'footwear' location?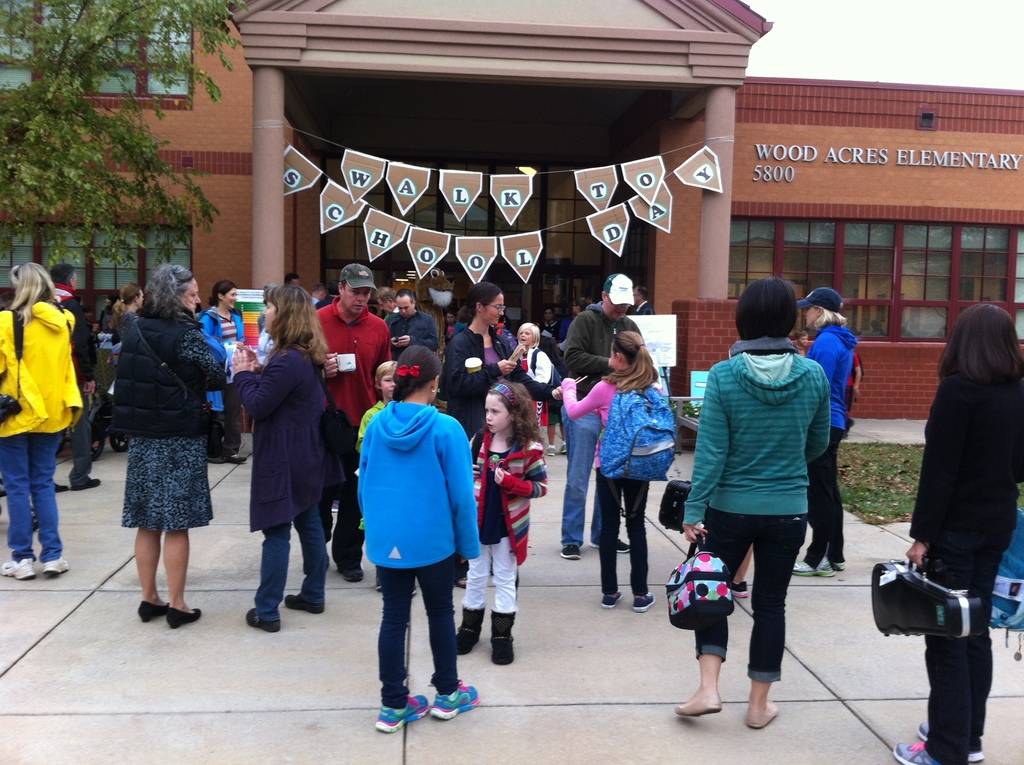
[x1=0, y1=556, x2=36, y2=583]
